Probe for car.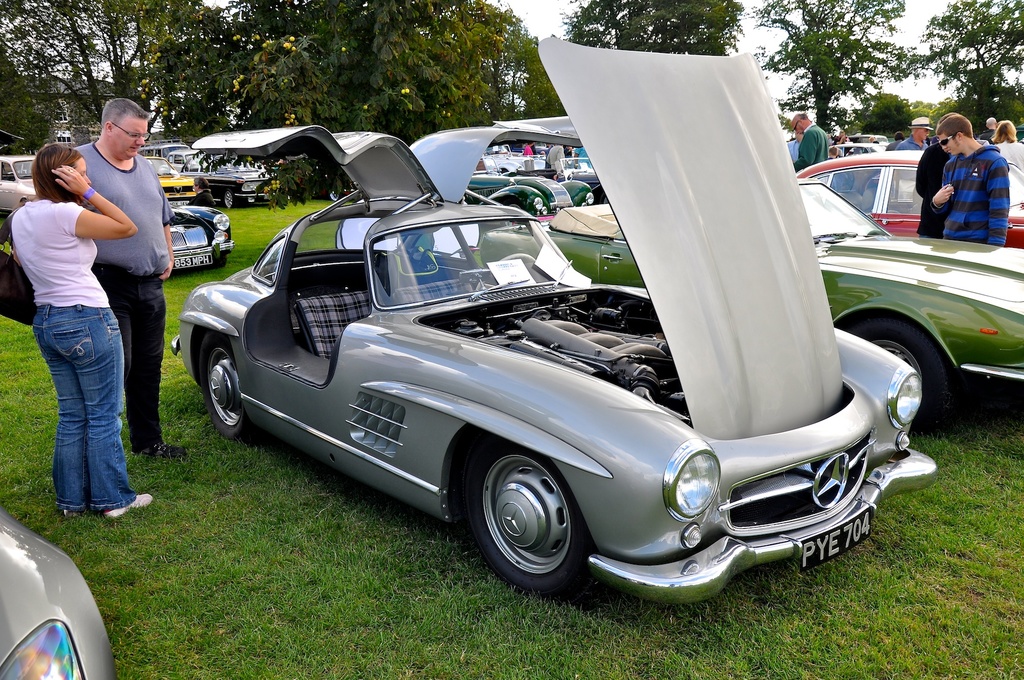
Probe result: l=460, t=154, r=598, b=223.
